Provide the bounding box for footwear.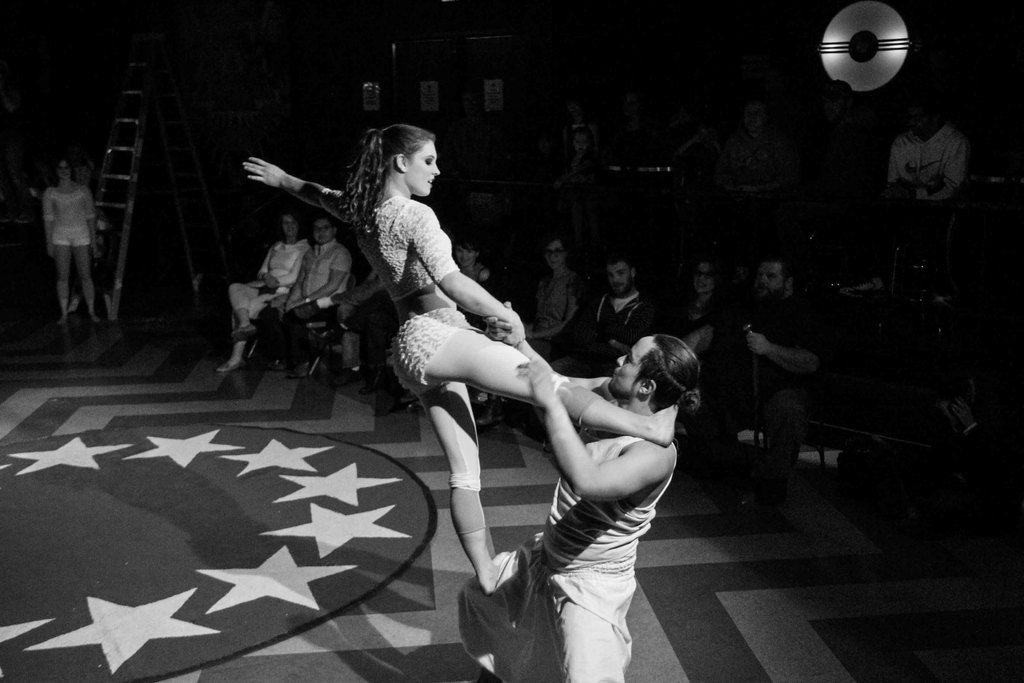
crop(360, 365, 384, 393).
